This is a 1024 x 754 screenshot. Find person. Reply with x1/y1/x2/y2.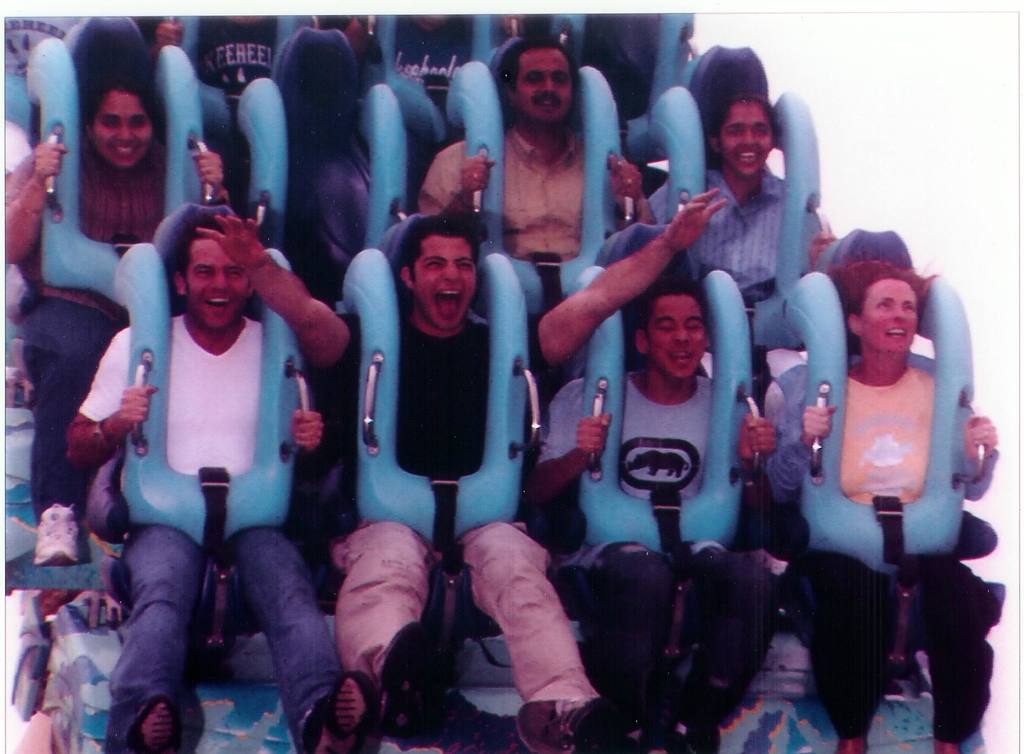
645/91/824/316.
